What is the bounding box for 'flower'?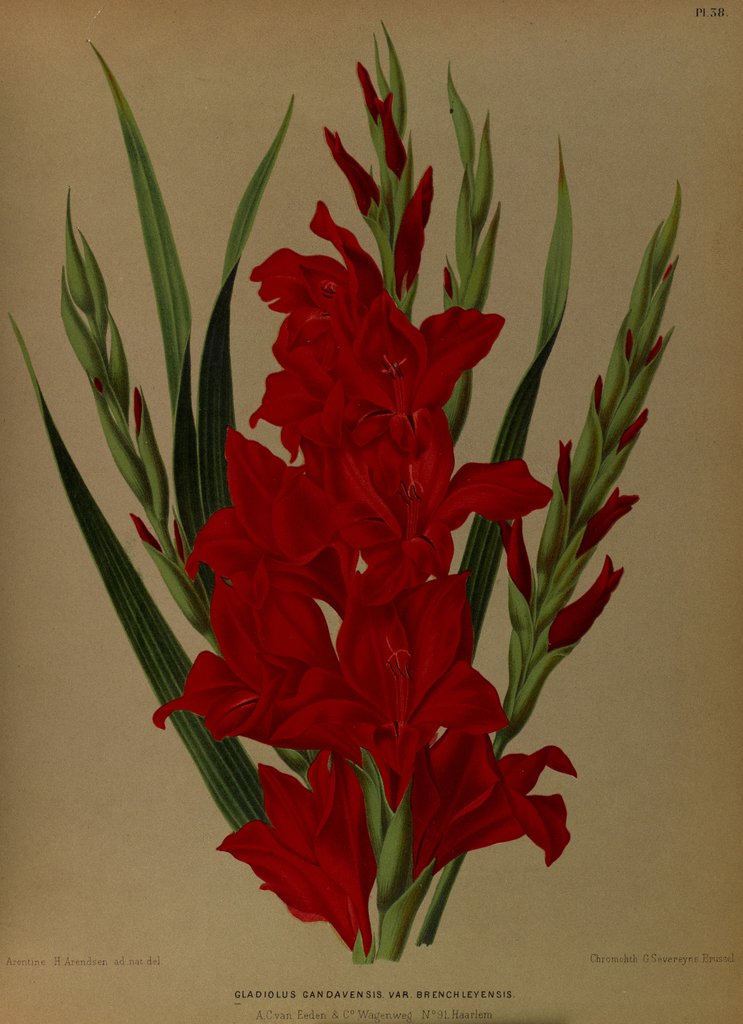
[x1=291, y1=310, x2=500, y2=470].
